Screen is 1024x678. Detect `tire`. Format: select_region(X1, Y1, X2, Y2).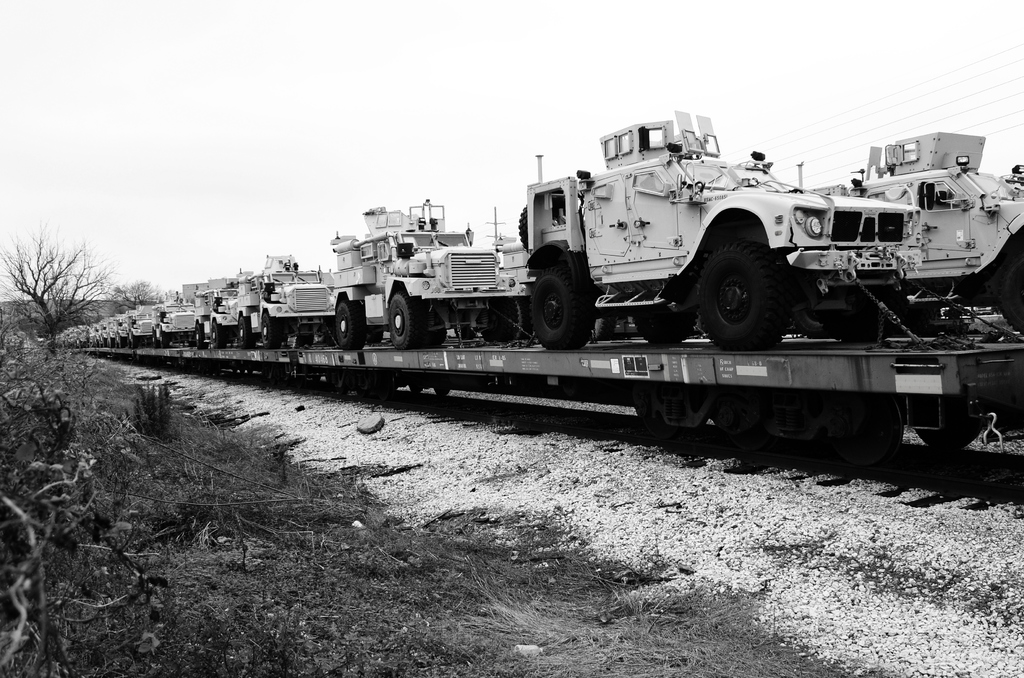
select_region(686, 226, 801, 340).
